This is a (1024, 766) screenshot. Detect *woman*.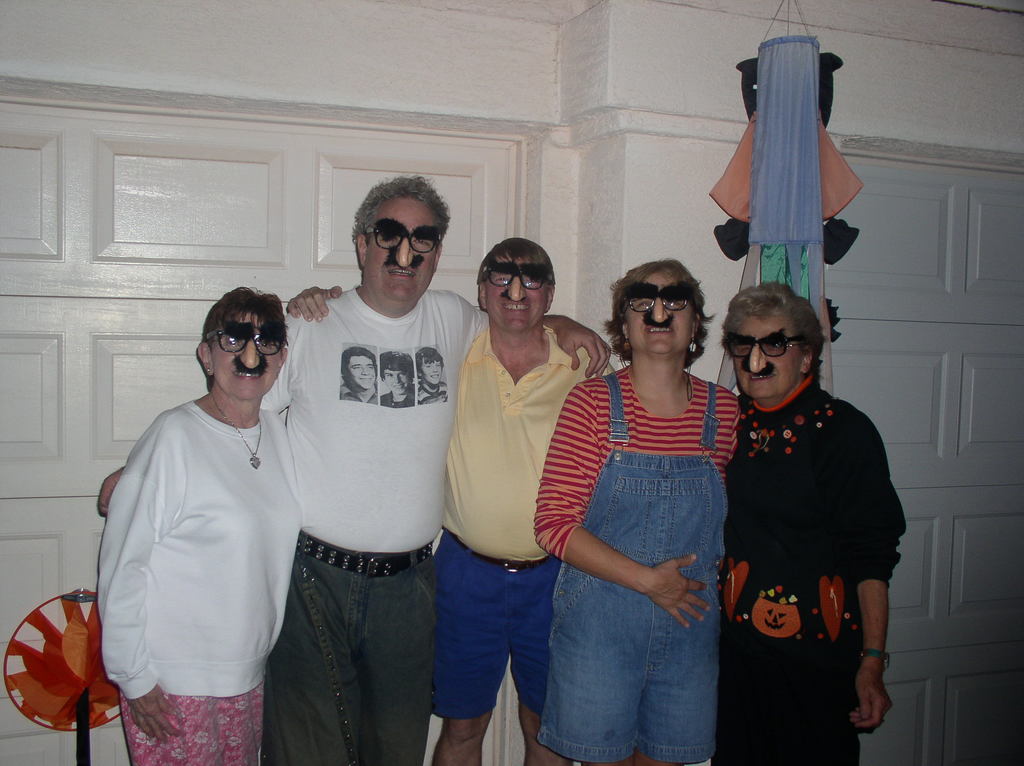
locate(533, 243, 755, 764).
